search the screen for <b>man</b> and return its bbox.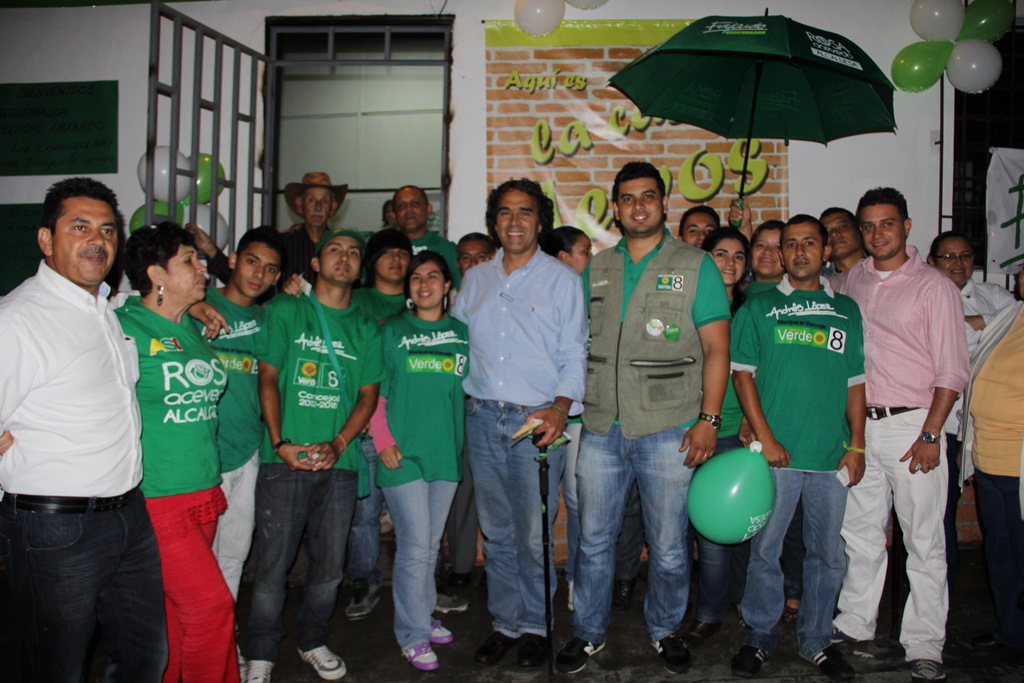
Found: bbox=(252, 227, 386, 682).
